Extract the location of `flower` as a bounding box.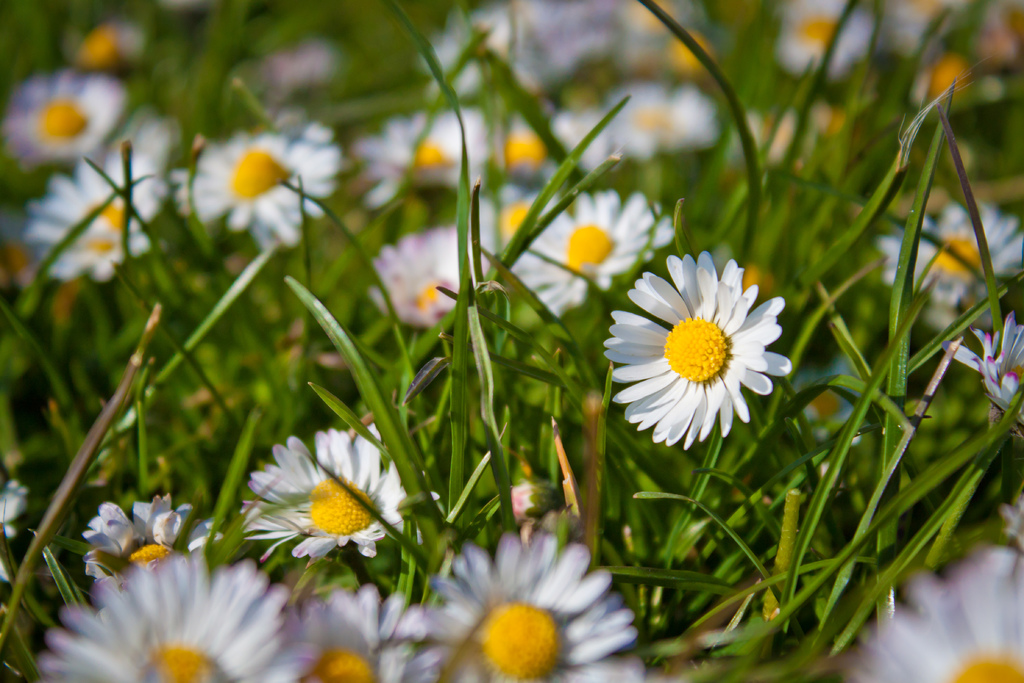
<bbox>618, 74, 721, 154</bbox>.
